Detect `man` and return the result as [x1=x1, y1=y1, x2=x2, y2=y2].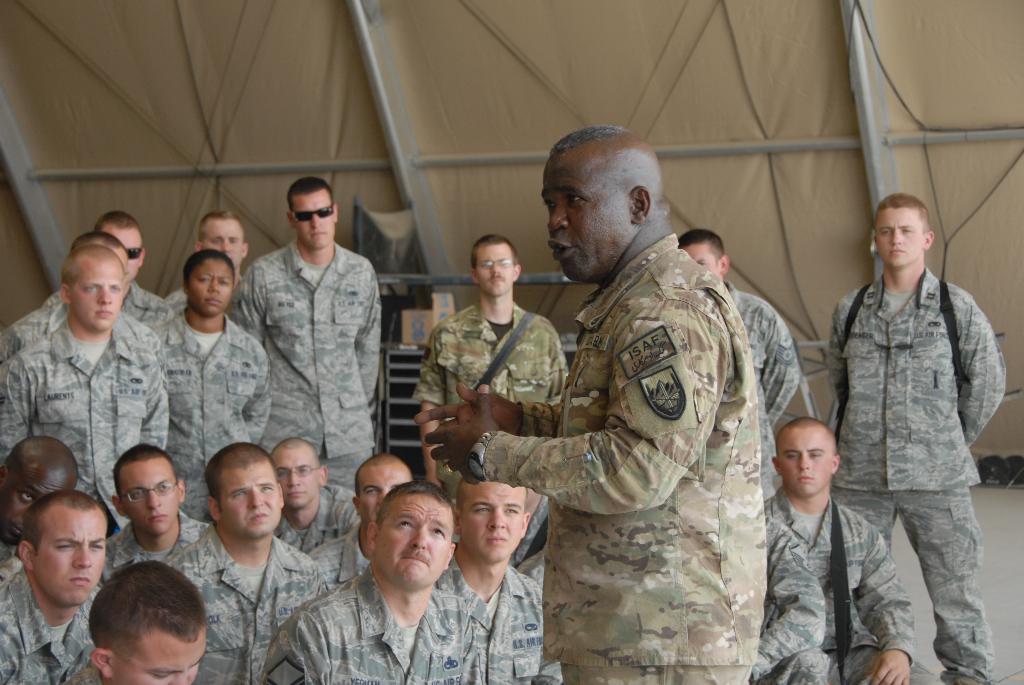
[x1=264, y1=482, x2=494, y2=684].
